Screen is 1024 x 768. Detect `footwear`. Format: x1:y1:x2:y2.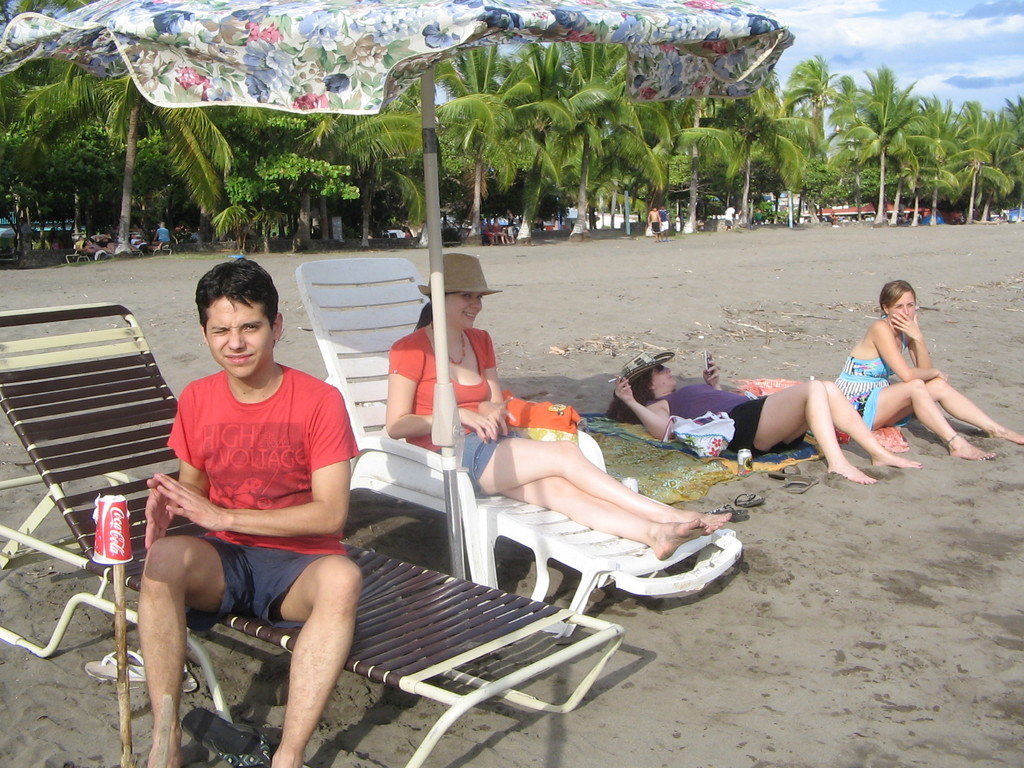
698:502:752:522.
